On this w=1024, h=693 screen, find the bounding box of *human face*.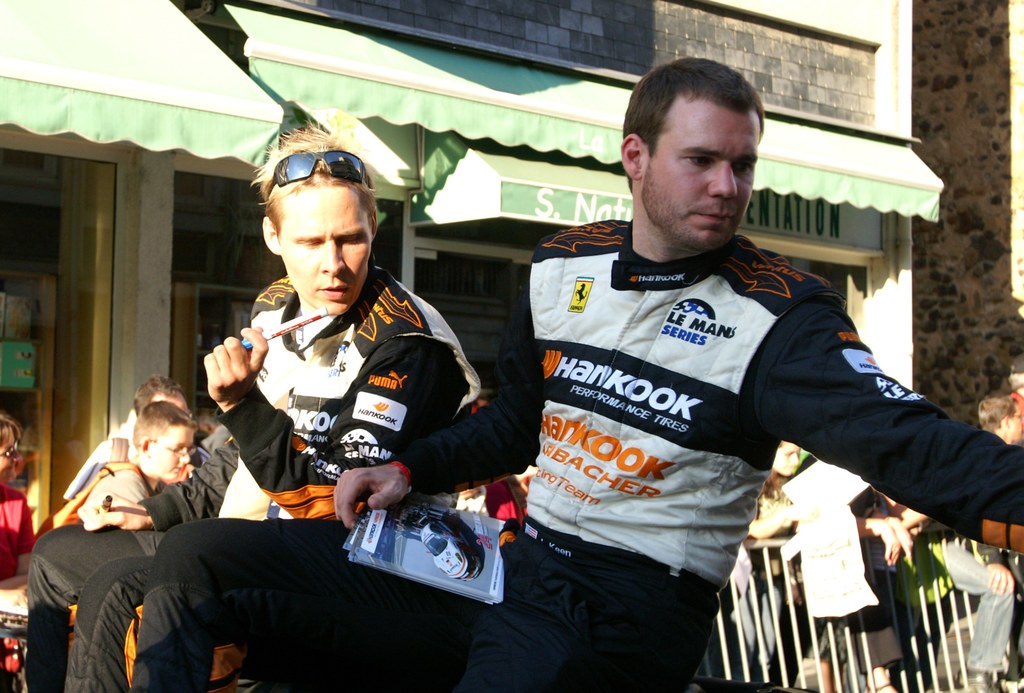
Bounding box: pyautogui.locateOnScreen(279, 186, 373, 316).
